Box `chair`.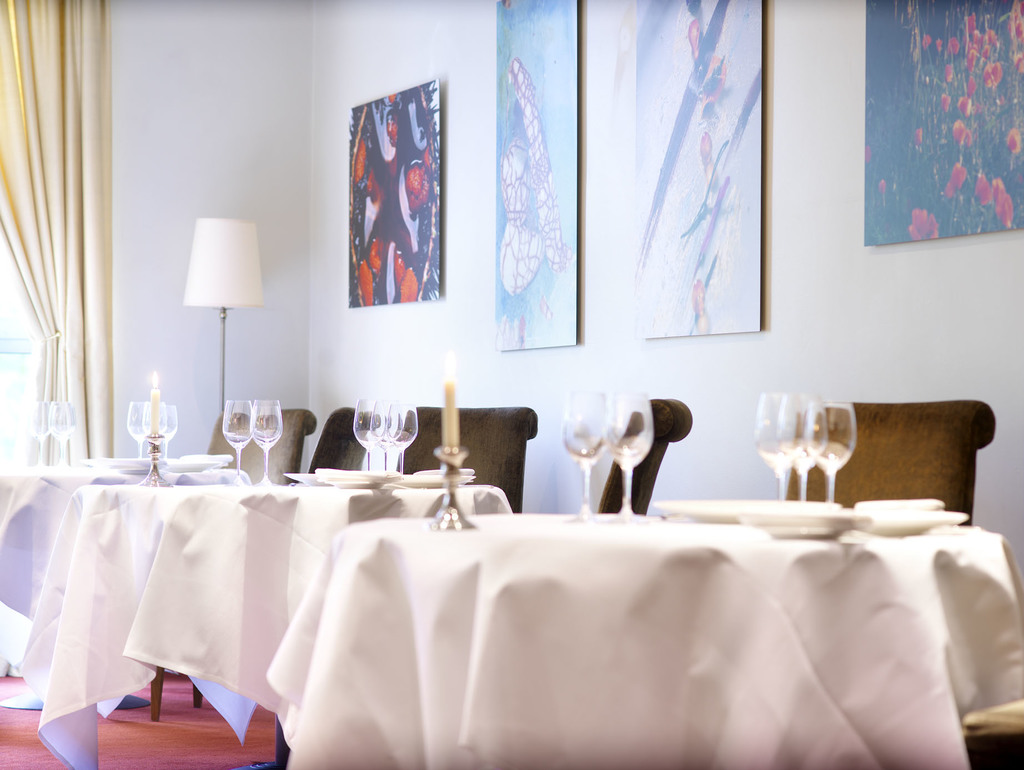
bbox=(400, 399, 536, 517).
